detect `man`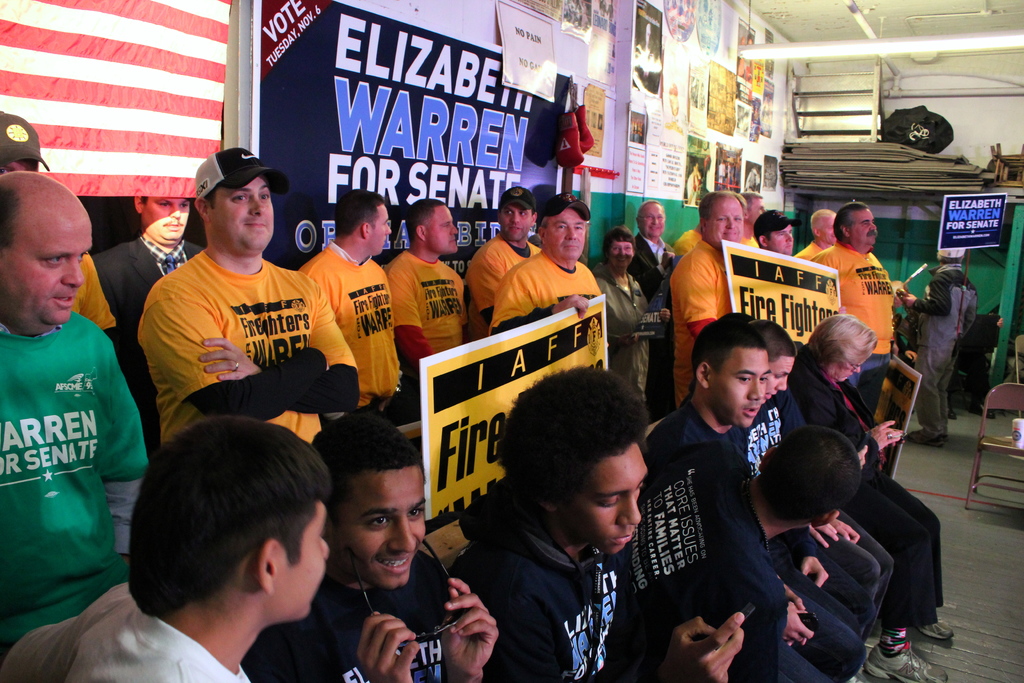
0,415,334,682
